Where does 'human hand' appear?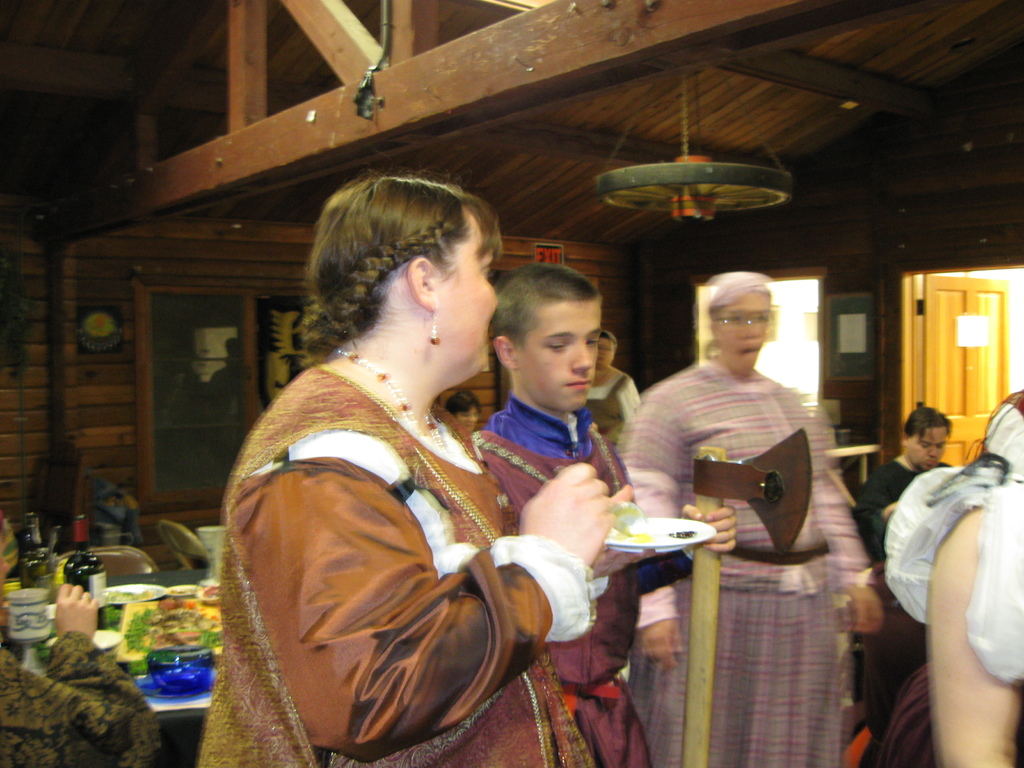
Appears at 843/585/883/636.
